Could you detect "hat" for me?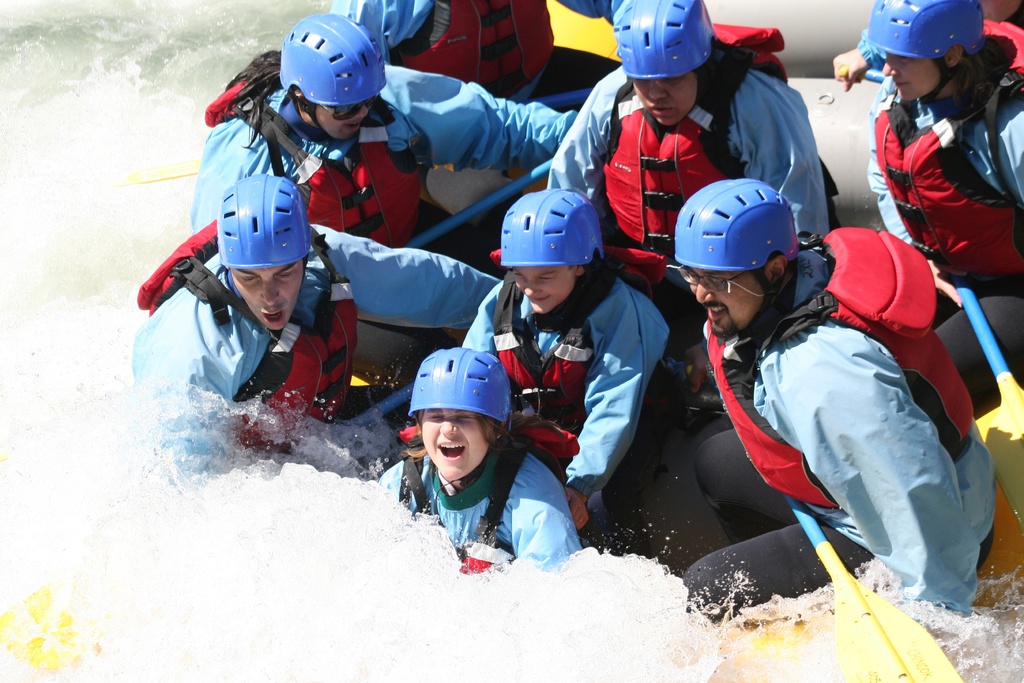
Detection result: left=672, top=177, right=800, bottom=342.
